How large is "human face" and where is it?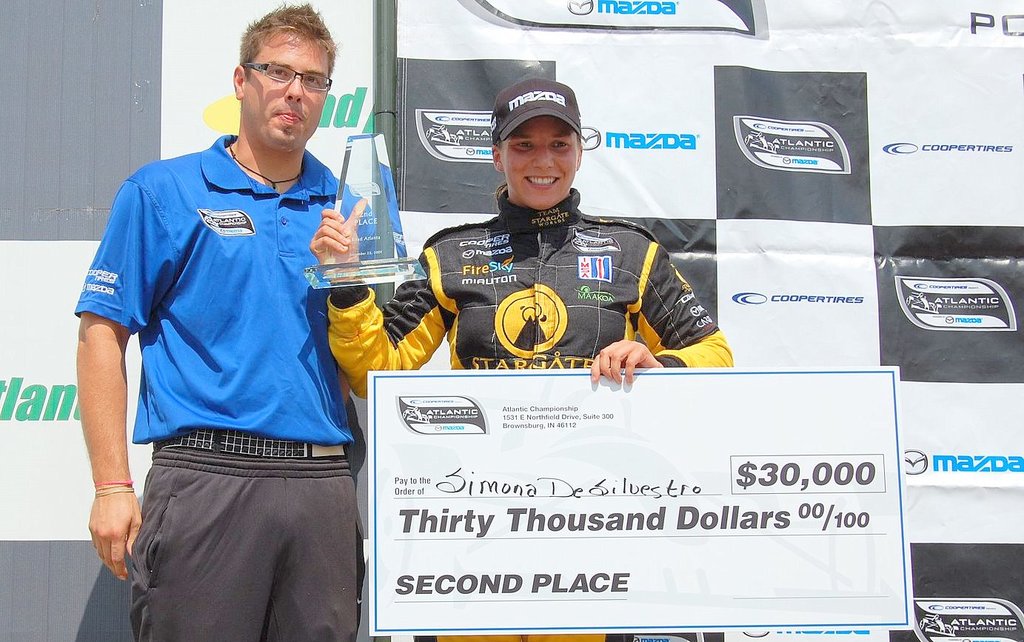
Bounding box: Rect(247, 30, 329, 154).
